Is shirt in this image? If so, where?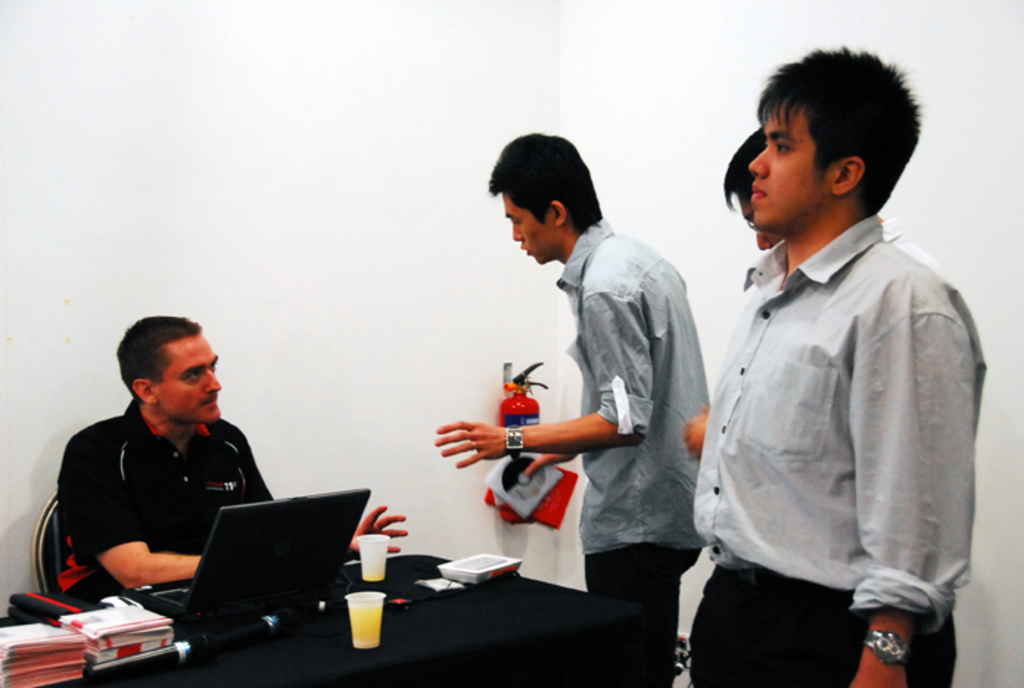
Yes, at bbox=[560, 212, 710, 557].
